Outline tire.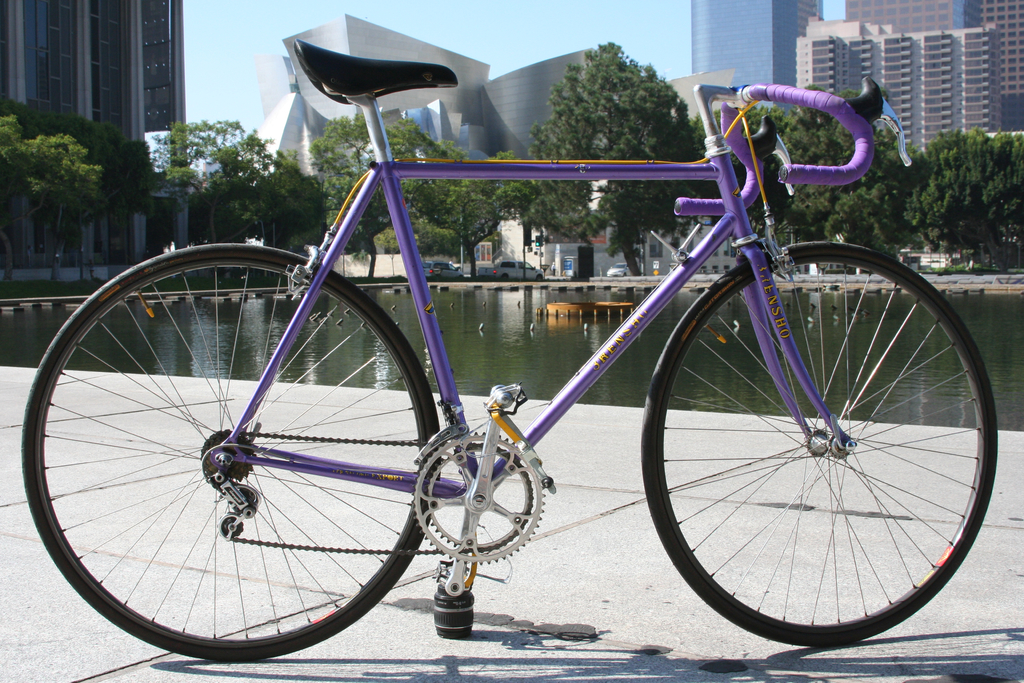
Outline: [x1=21, y1=242, x2=442, y2=664].
